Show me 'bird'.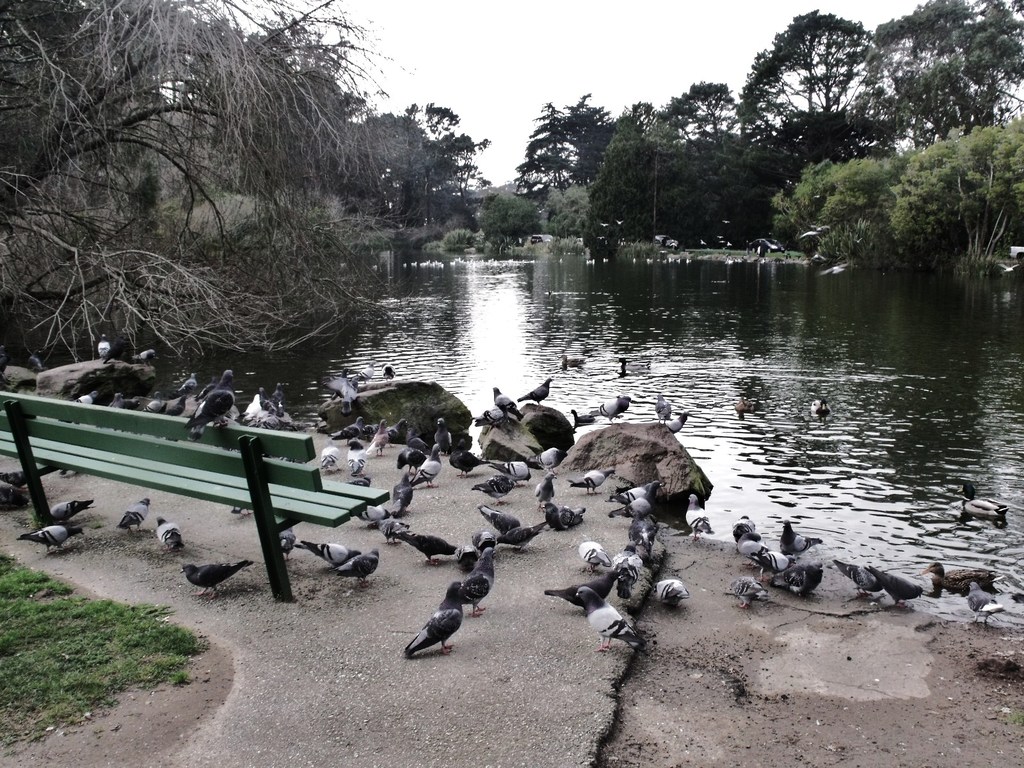
'bird' is here: [x1=154, y1=514, x2=192, y2=560].
